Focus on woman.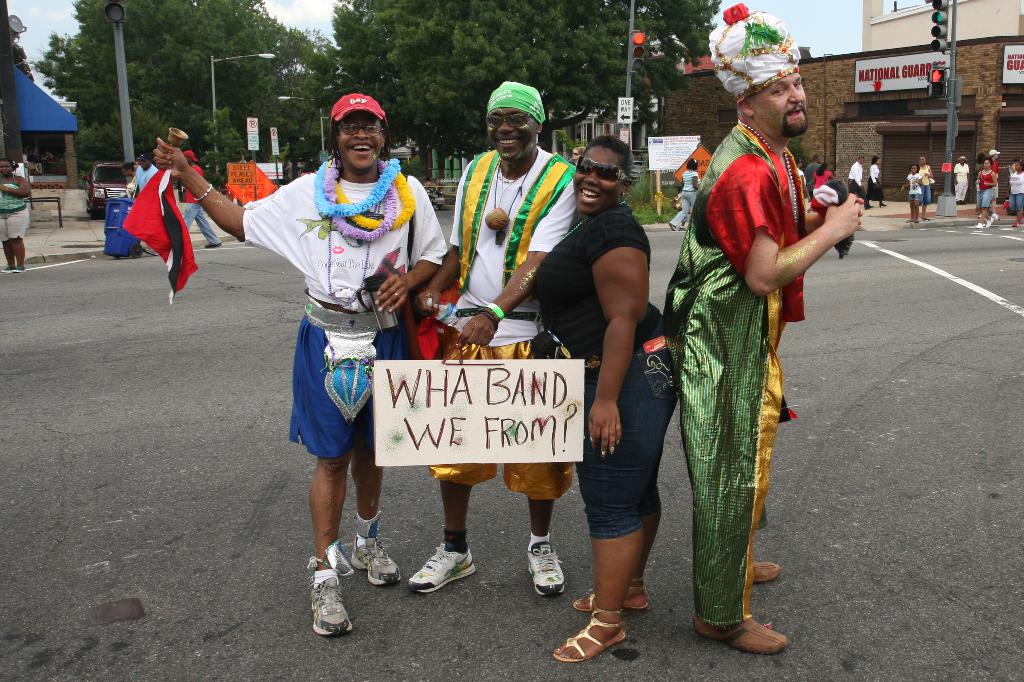
Focused at box=[813, 163, 837, 193].
